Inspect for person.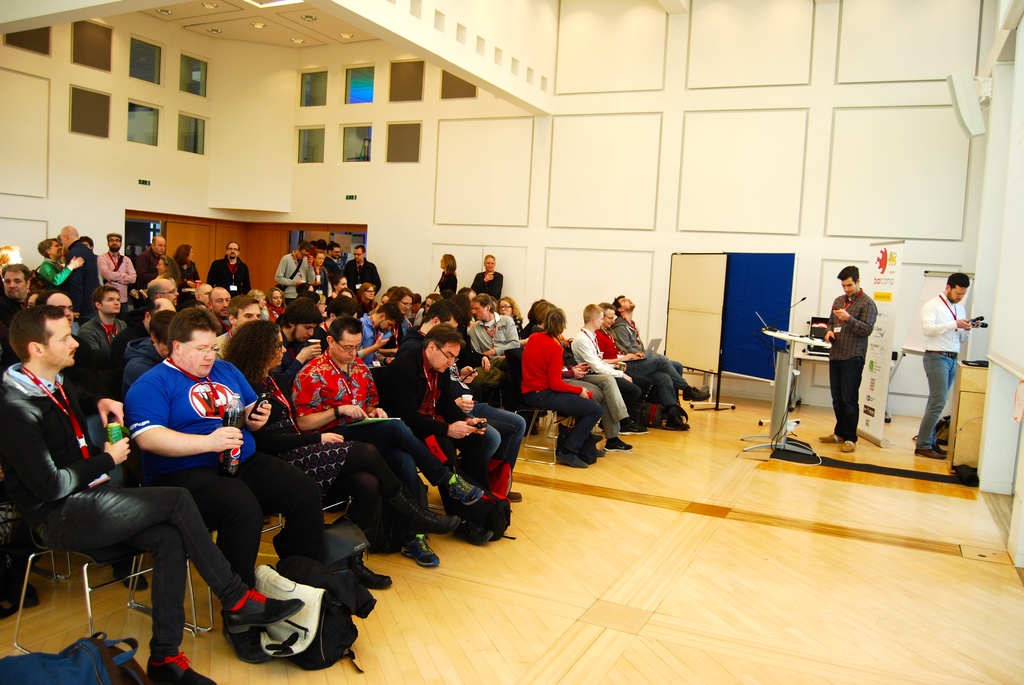
Inspection: 296, 312, 442, 562.
